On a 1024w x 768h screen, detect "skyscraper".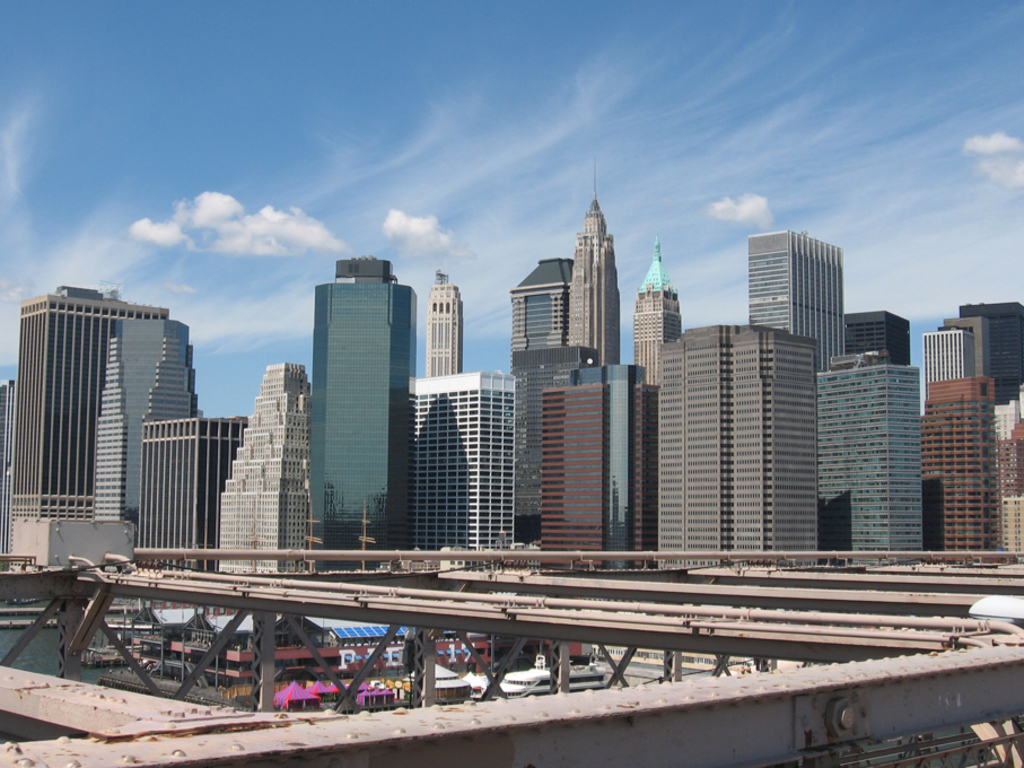
x1=628 y1=383 x2=647 y2=576.
